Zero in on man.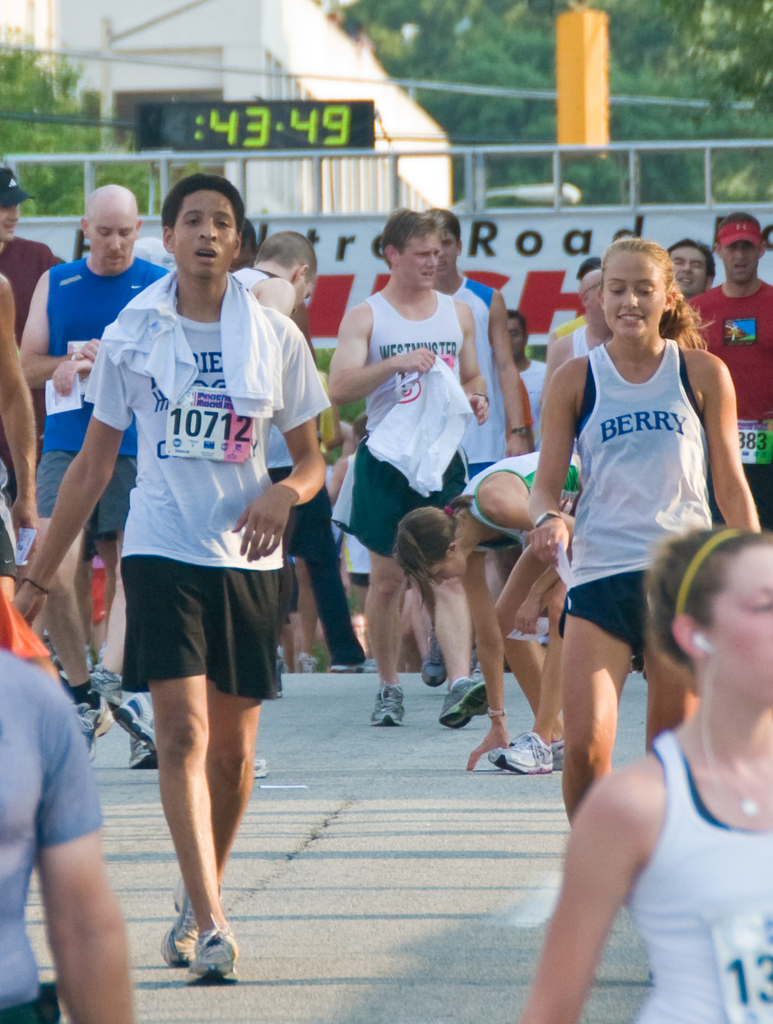
Zeroed in: x1=0, y1=168, x2=70, y2=515.
